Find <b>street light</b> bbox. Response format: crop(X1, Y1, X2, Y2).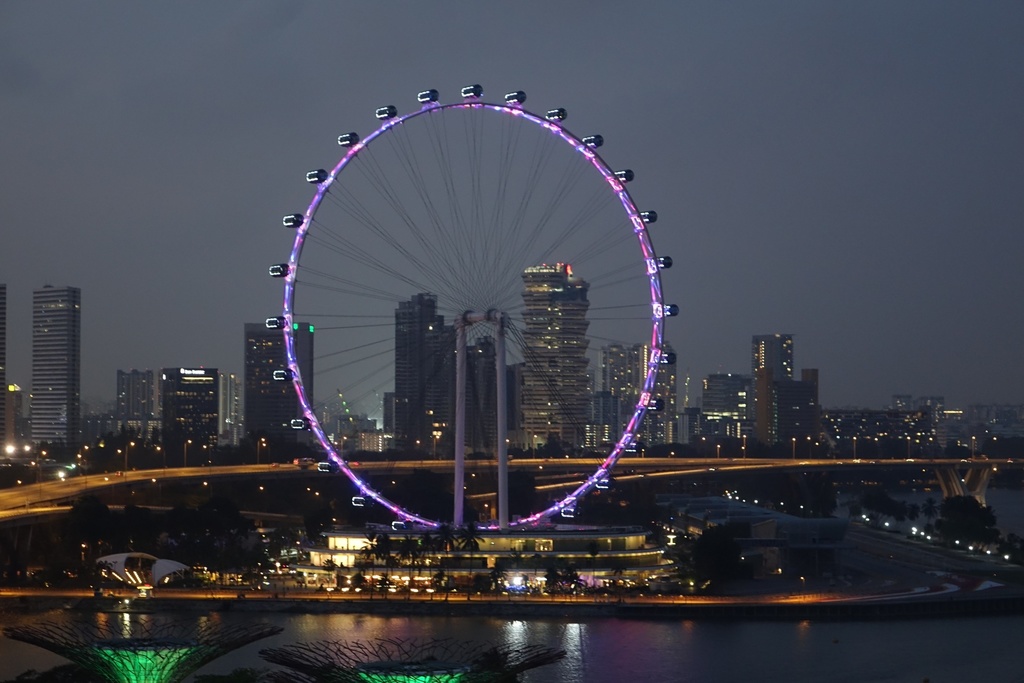
crop(717, 441, 723, 457).
